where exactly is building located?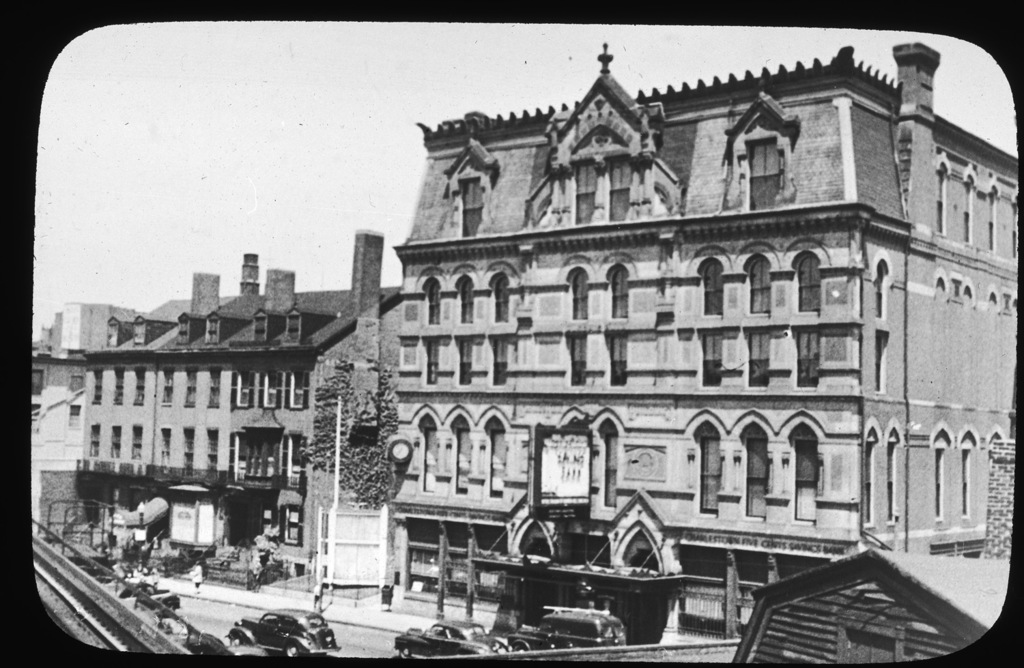
Its bounding box is bbox(87, 230, 404, 587).
